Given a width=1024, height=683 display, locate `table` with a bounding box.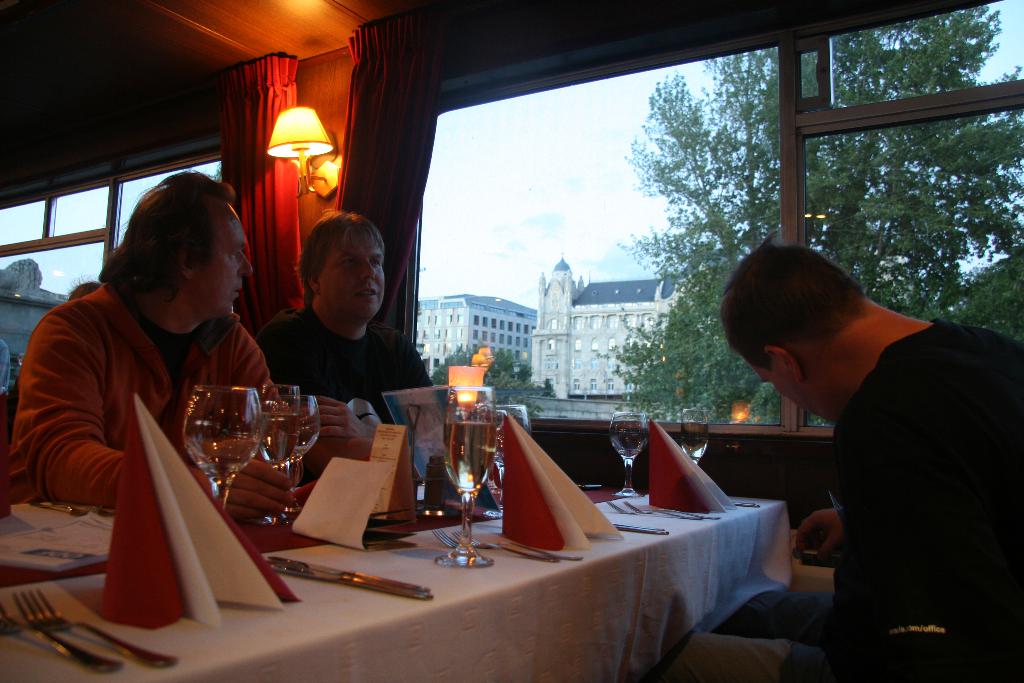
Located: l=0, t=488, r=796, b=682.
